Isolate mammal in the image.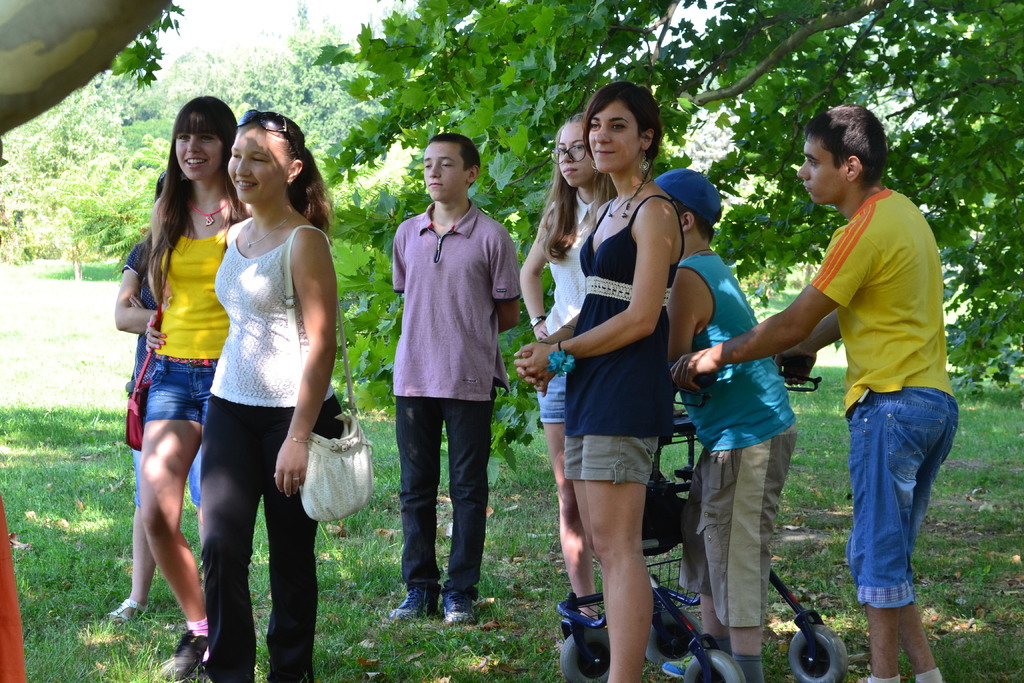
Isolated region: (left=96, top=171, right=205, bottom=625).
